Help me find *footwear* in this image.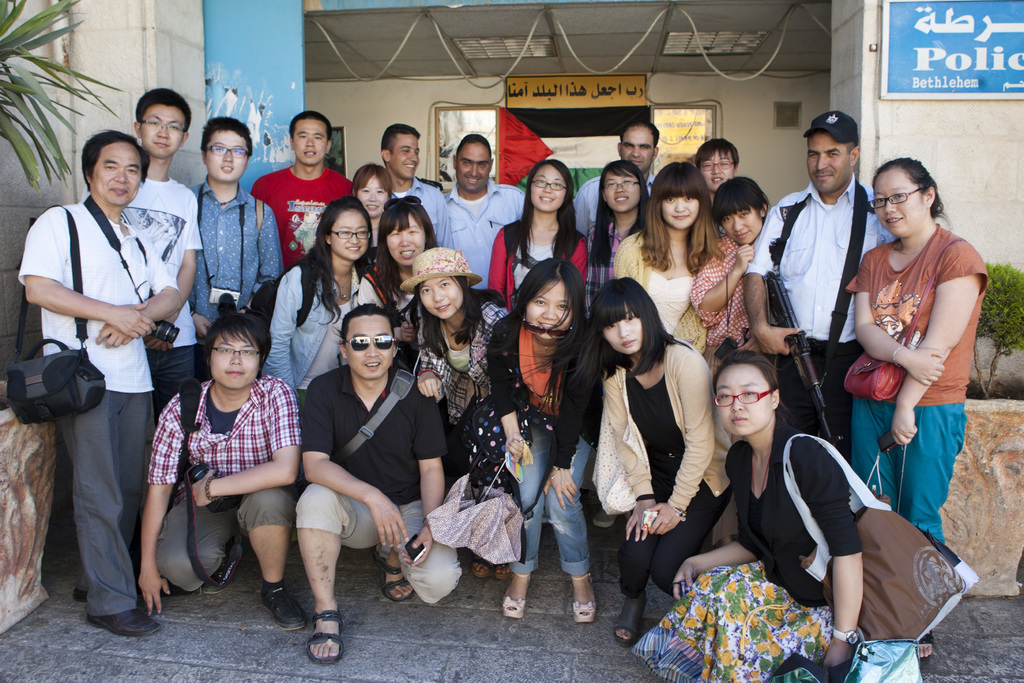
Found it: <box>374,552,415,601</box>.
